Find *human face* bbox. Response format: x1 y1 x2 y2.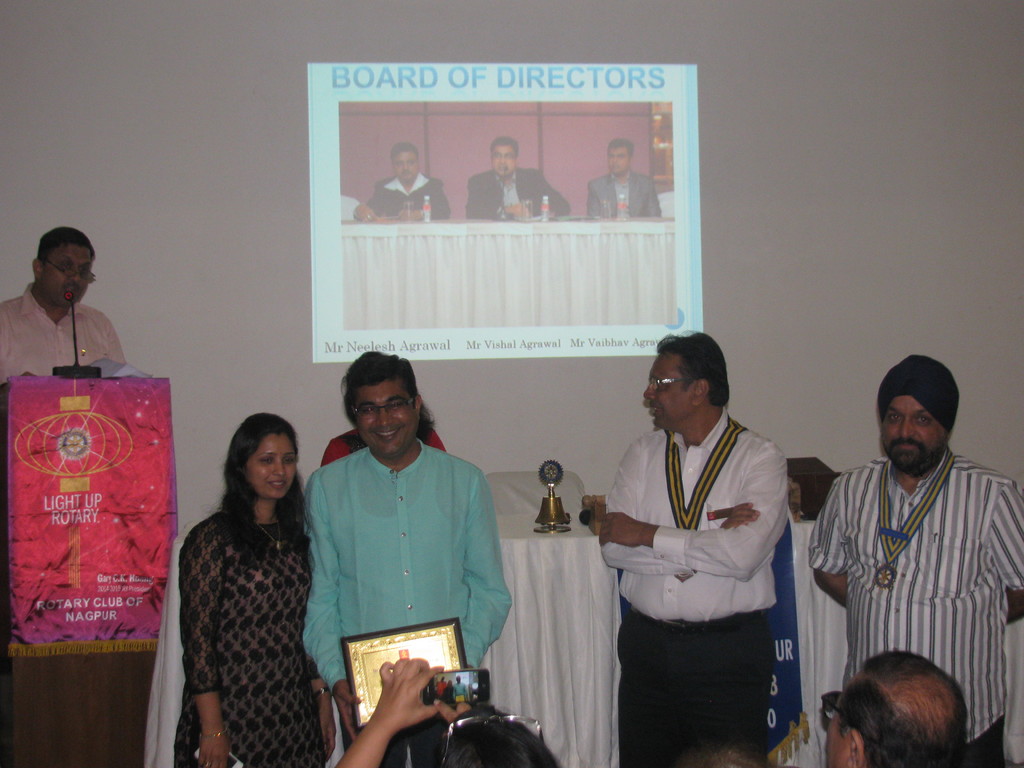
644 349 694 423.
